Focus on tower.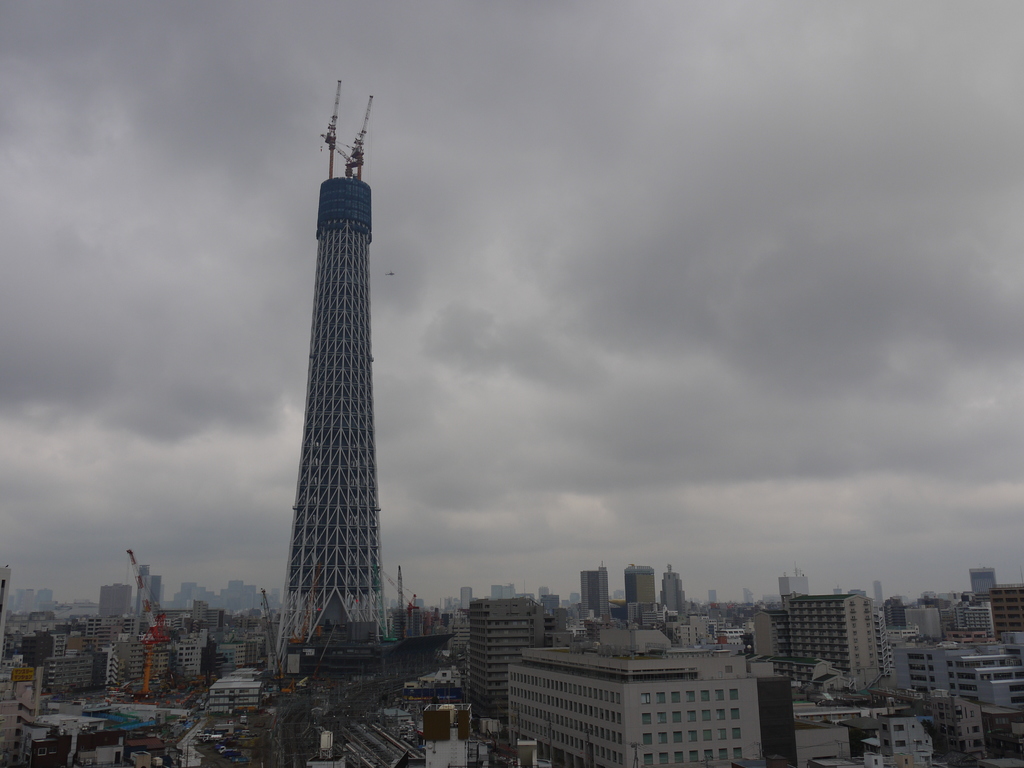
Focused at (left=269, top=77, right=390, bottom=676).
